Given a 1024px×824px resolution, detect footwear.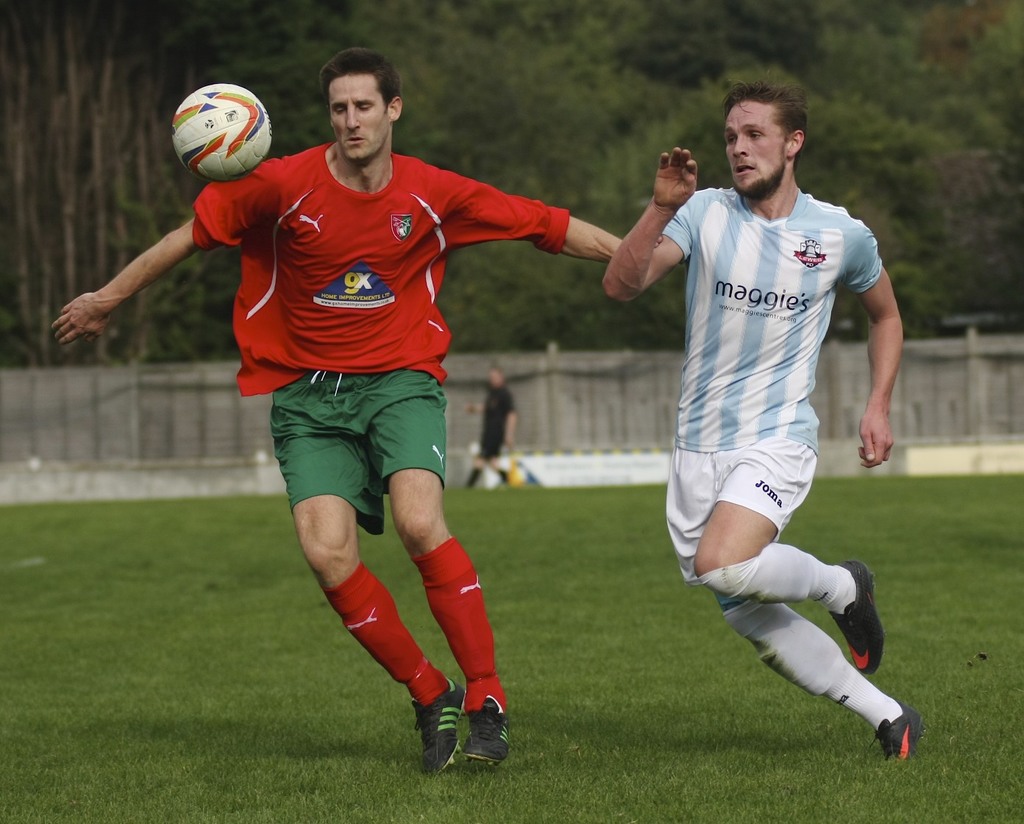
x1=828, y1=557, x2=887, y2=679.
